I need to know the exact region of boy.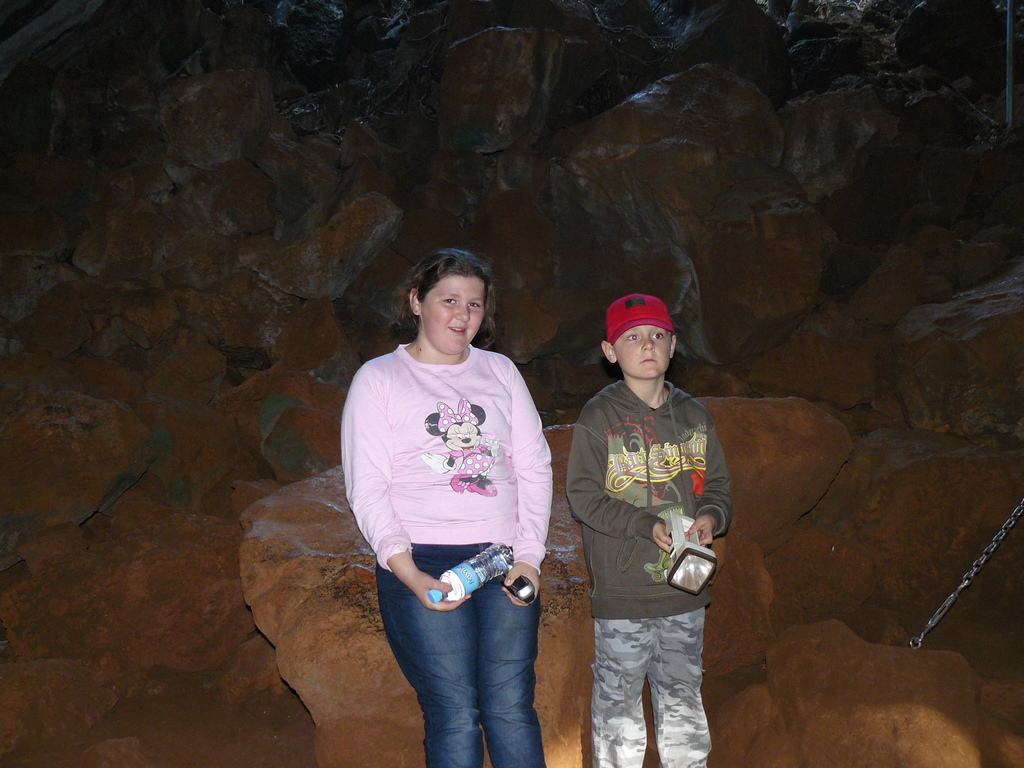
Region: (562, 294, 742, 767).
